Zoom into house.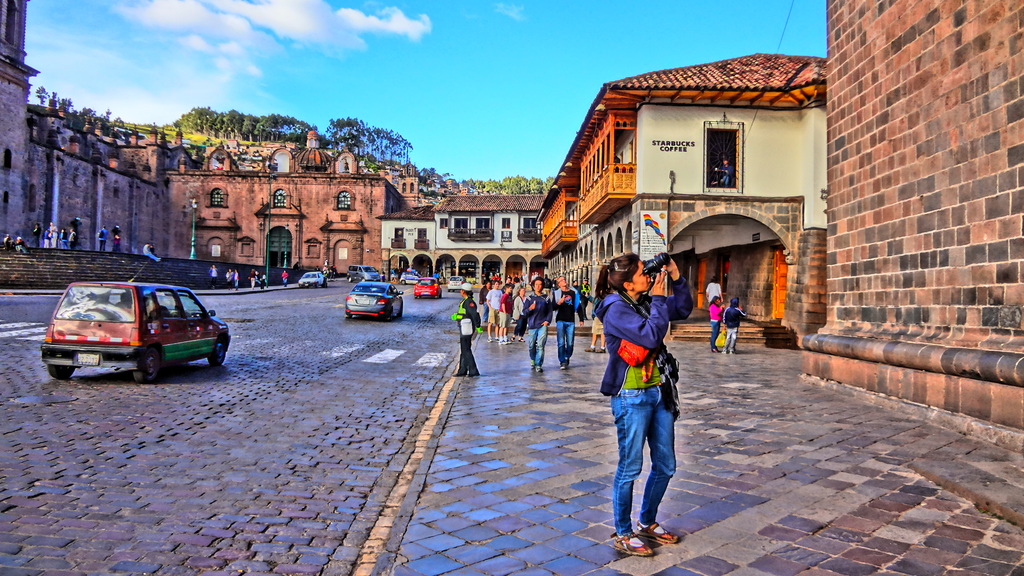
Zoom target: x1=377, y1=188, x2=544, y2=278.
